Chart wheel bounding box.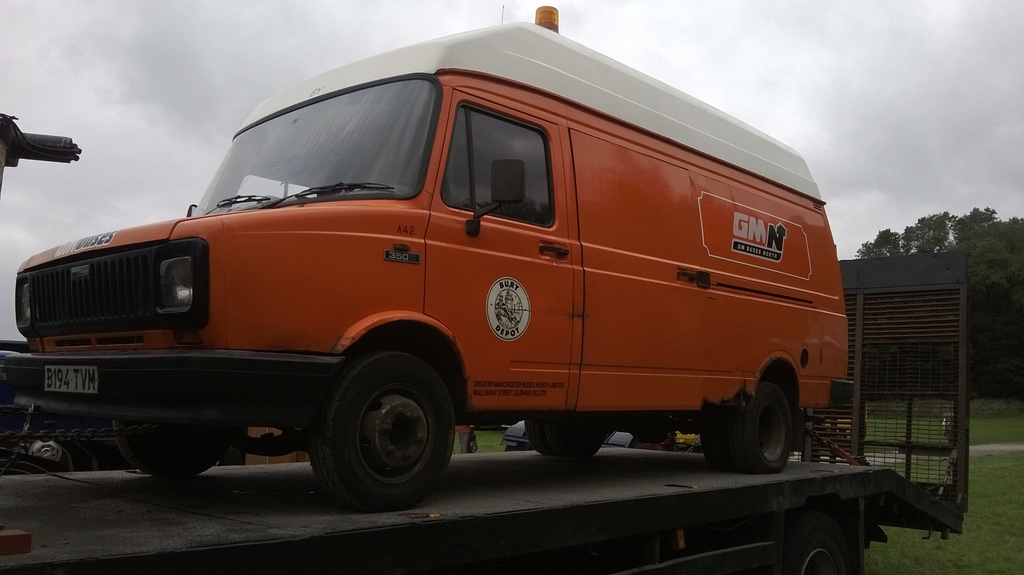
Charted: bbox(779, 508, 847, 574).
